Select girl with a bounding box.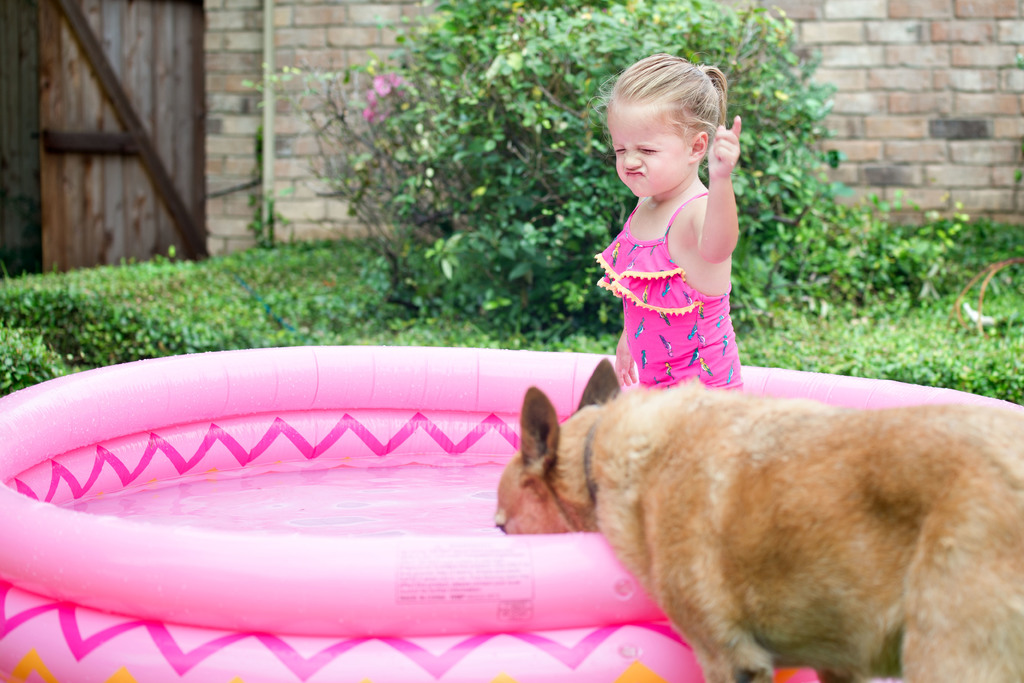
x1=593, y1=54, x2=742, y2=390.
